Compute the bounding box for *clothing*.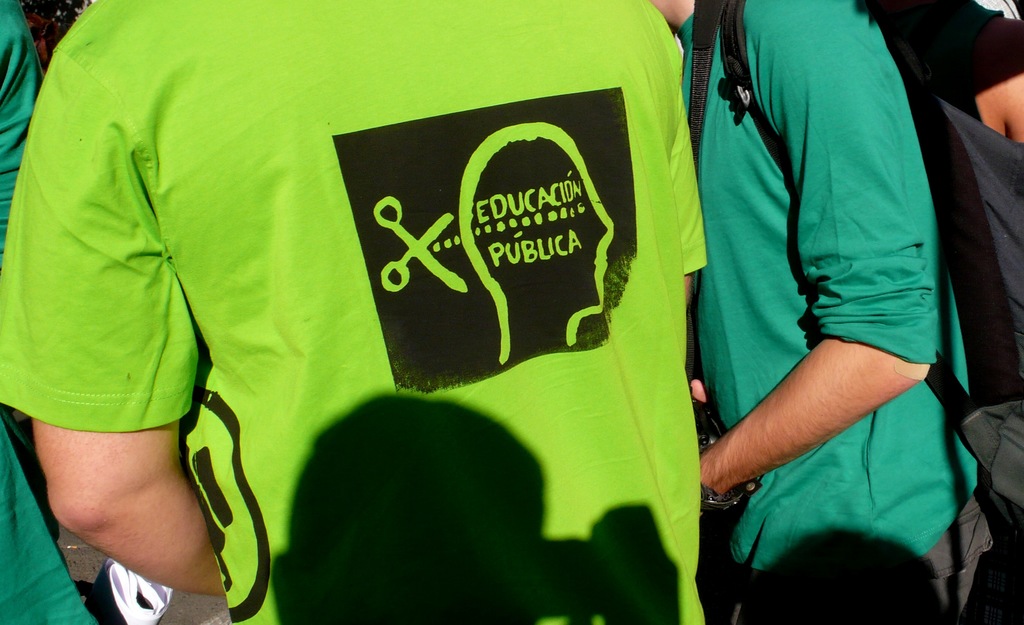
bbox=(678, 0, 991, 612).
